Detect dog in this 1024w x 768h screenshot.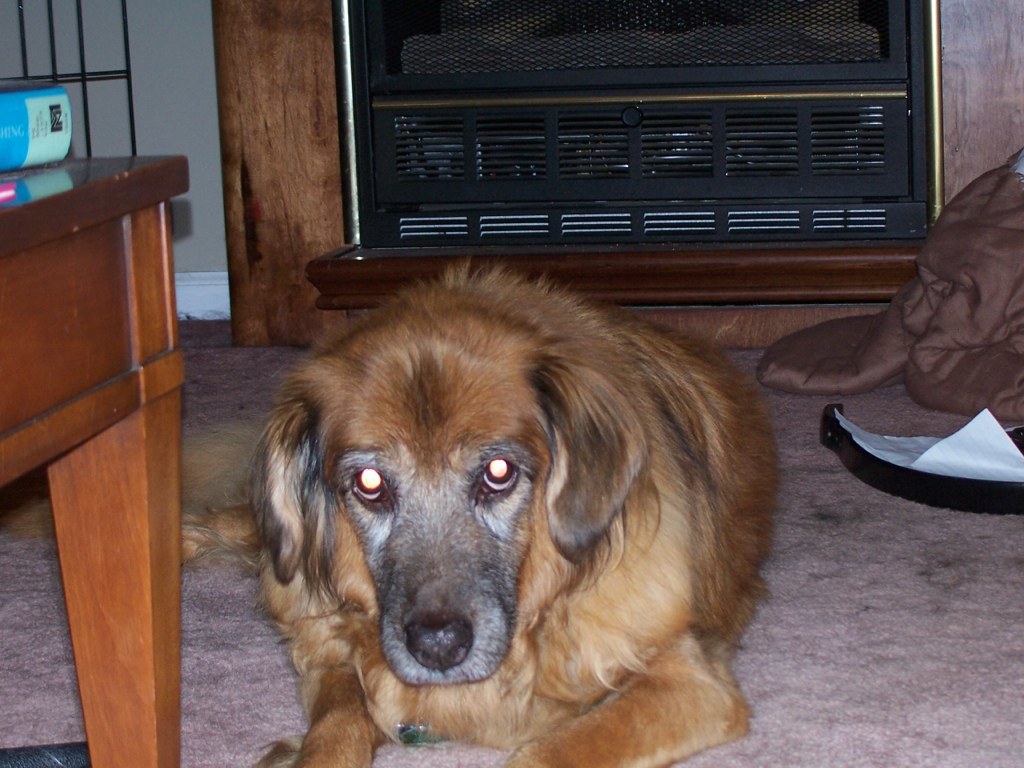
Detection: (0,256,778,767).
